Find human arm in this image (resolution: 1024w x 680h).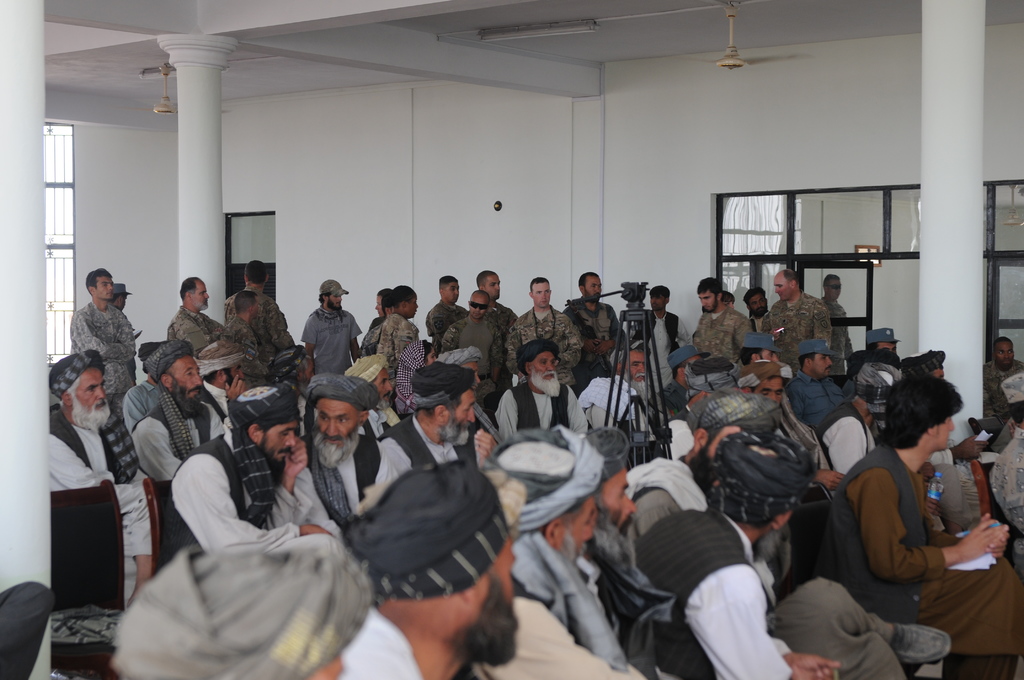
470/420/495/464.
